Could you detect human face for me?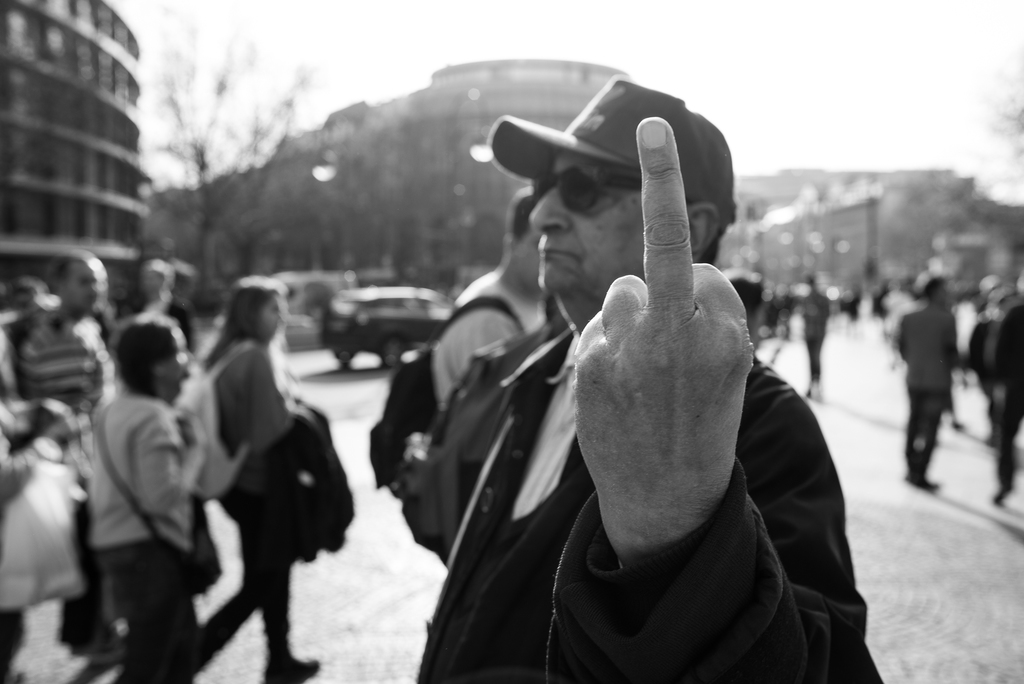
Detection result: 69,257,104,305.
